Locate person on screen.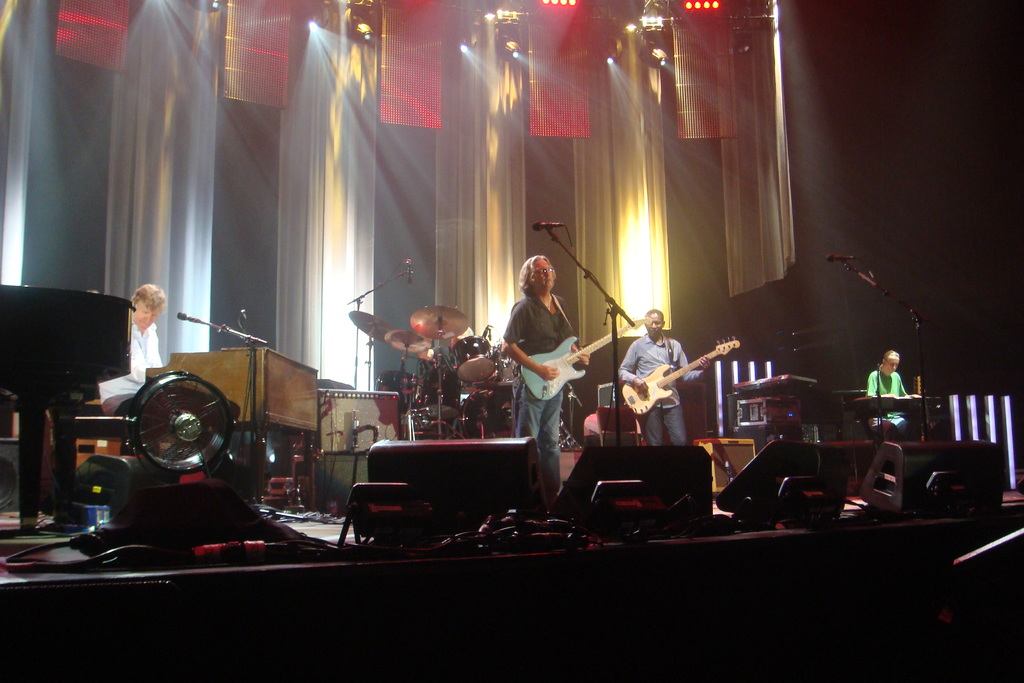
On screen at <box>506,233,590,491</box>.
